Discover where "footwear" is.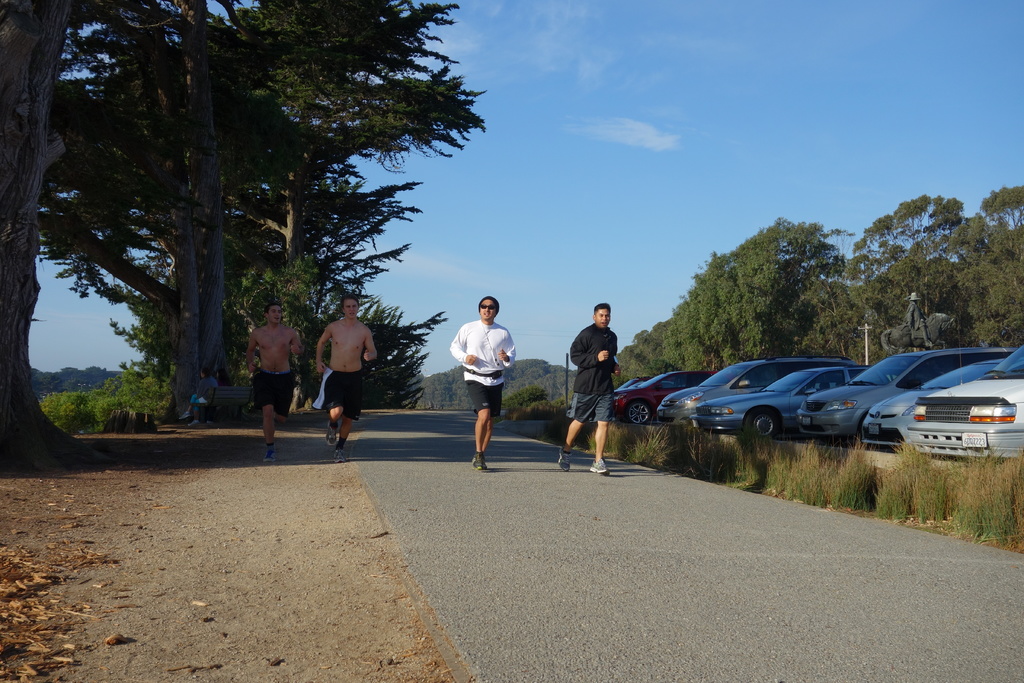
Discovered at (179,411,189,418).
